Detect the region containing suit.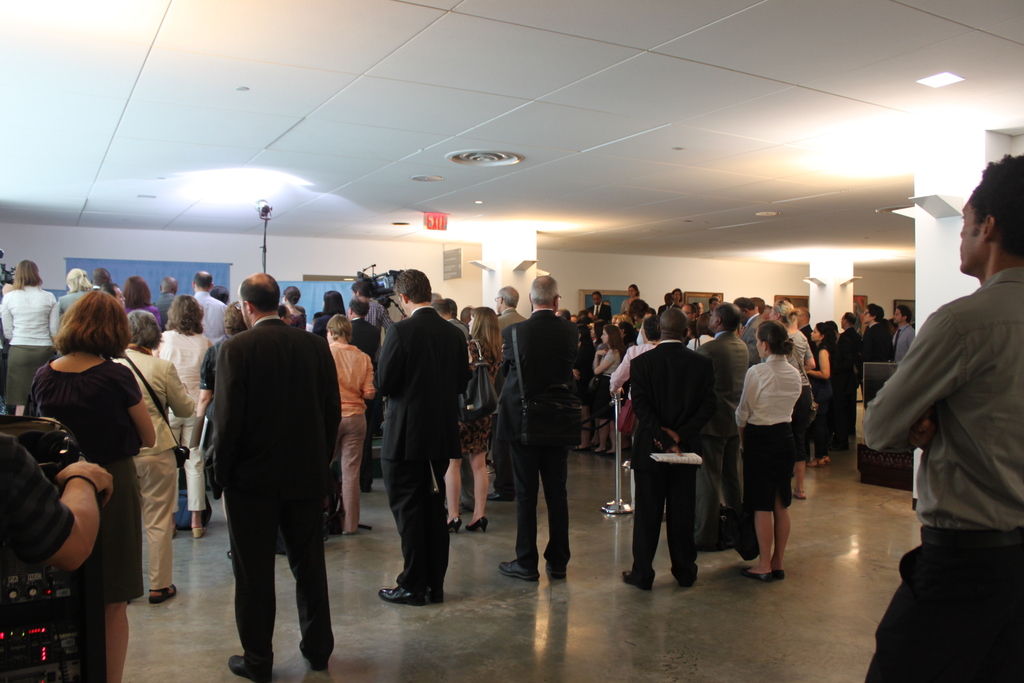
<bbox>188, 297, 345, 670</bbox>.
